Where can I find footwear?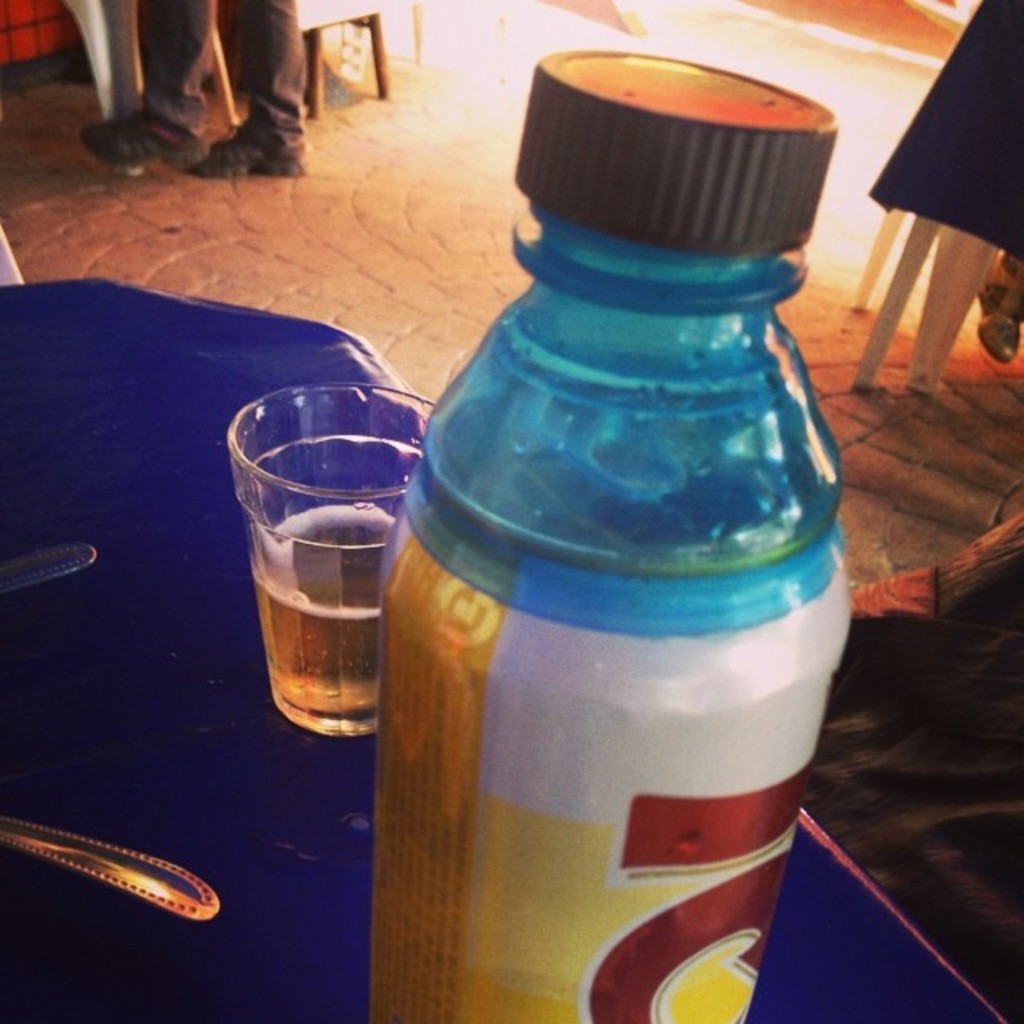
You can find it at select_region(66, 110, 218, 171).
